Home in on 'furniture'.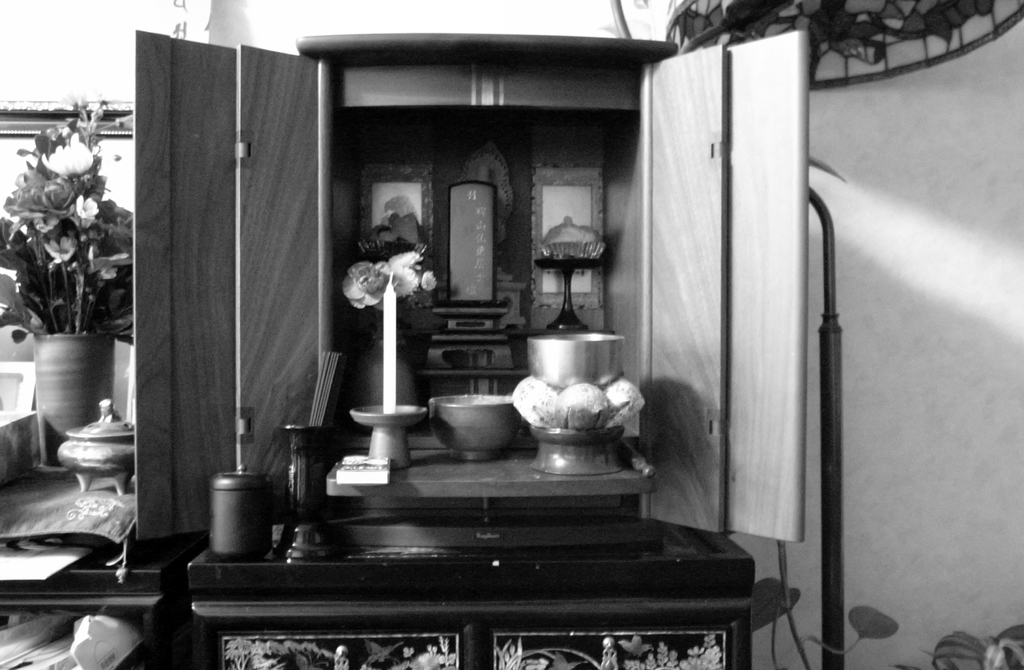
Homed in at [0, 571, 163, 669].
